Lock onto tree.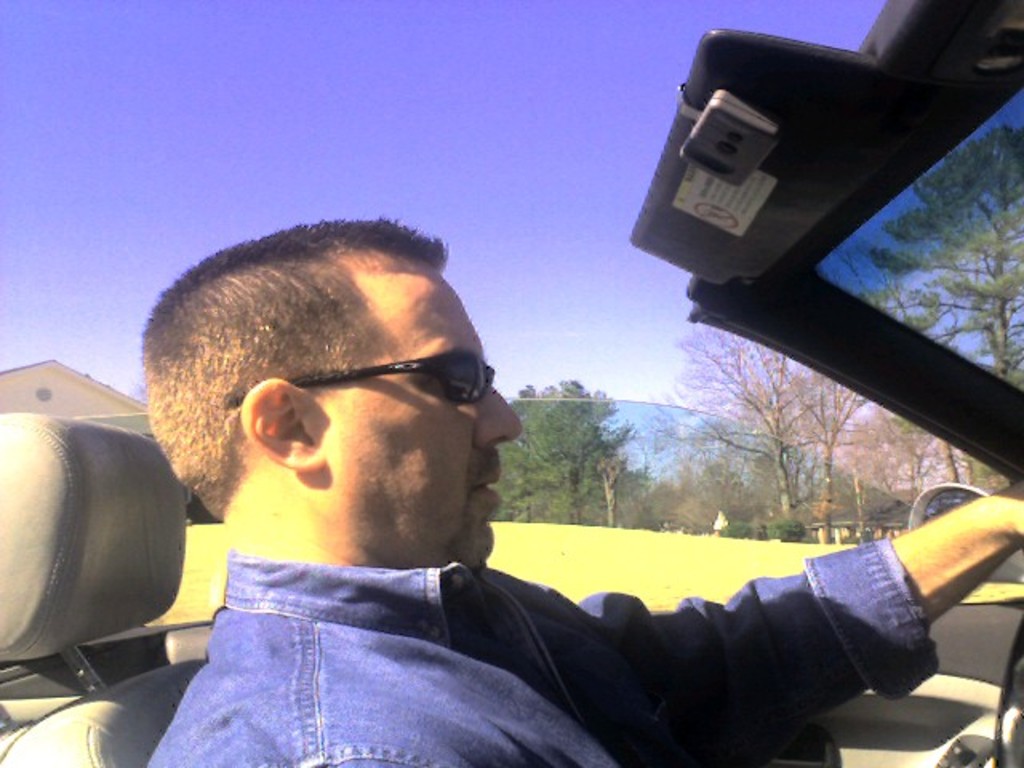
Locked: [left=854, top=123, right=1022, bottom=490].
